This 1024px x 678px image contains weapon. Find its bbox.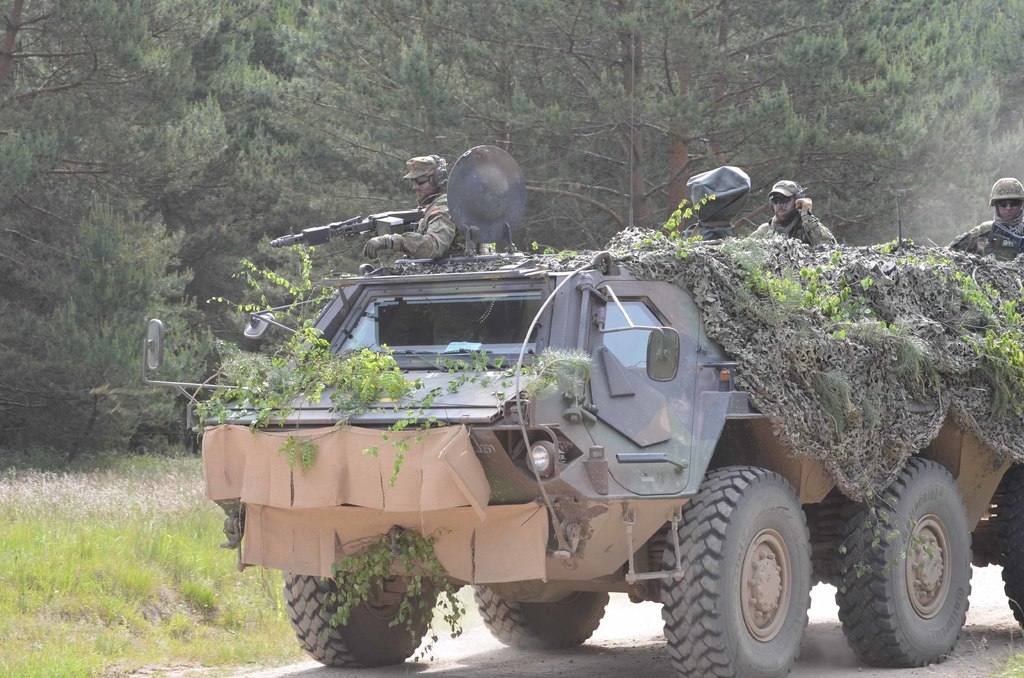
266:209:423:250.
